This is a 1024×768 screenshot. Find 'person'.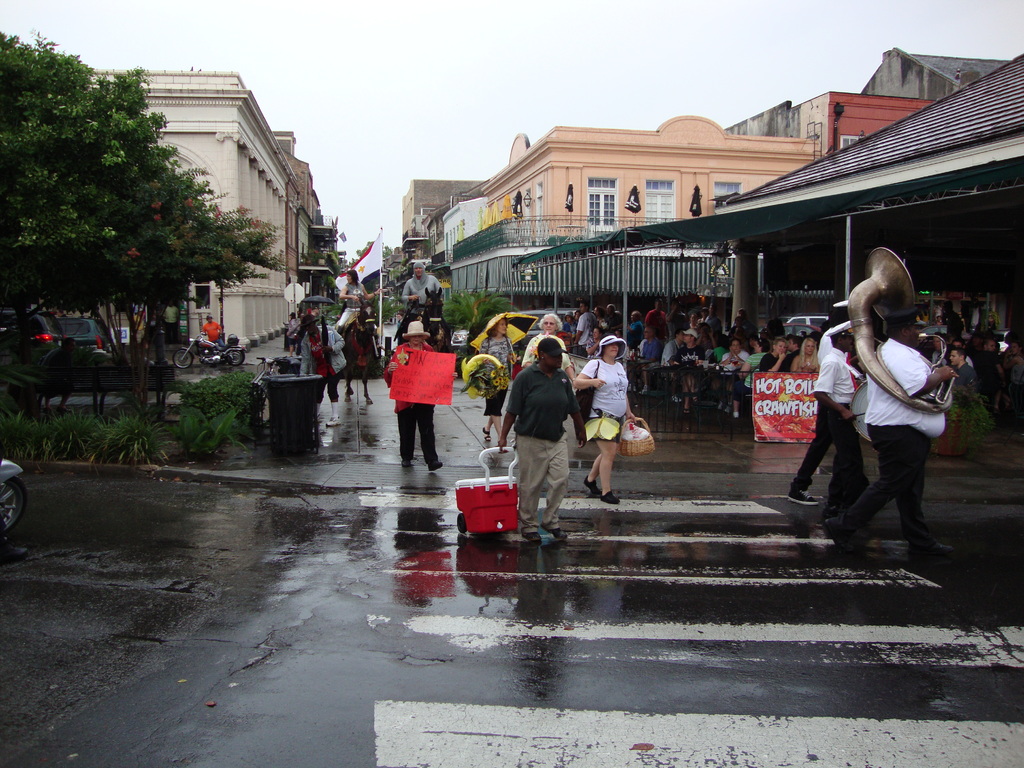
Bounding box: [x1=823, y1=308, x2=955, y2=559].
